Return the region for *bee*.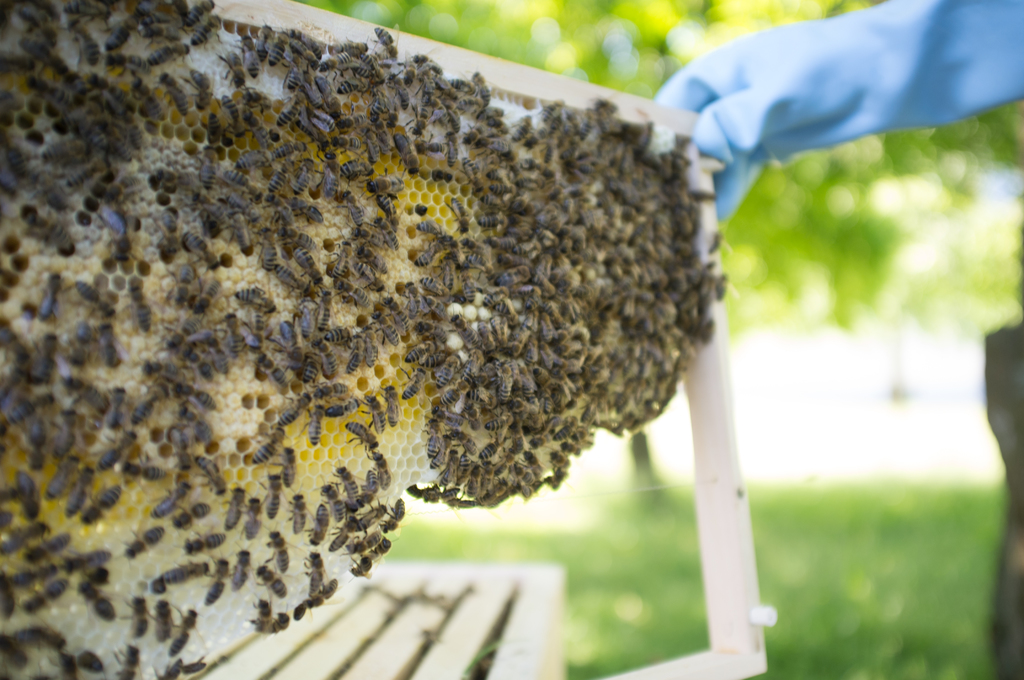
region(173, 507, 207, 532).
